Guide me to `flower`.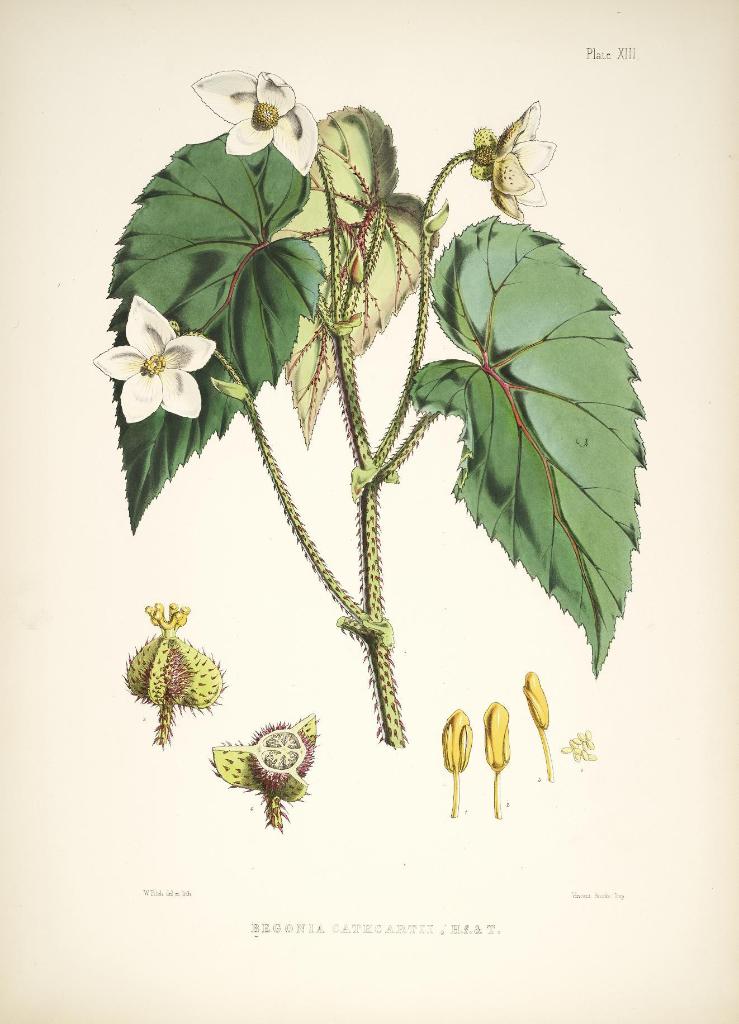
Guidance: 190 66 314 174.
